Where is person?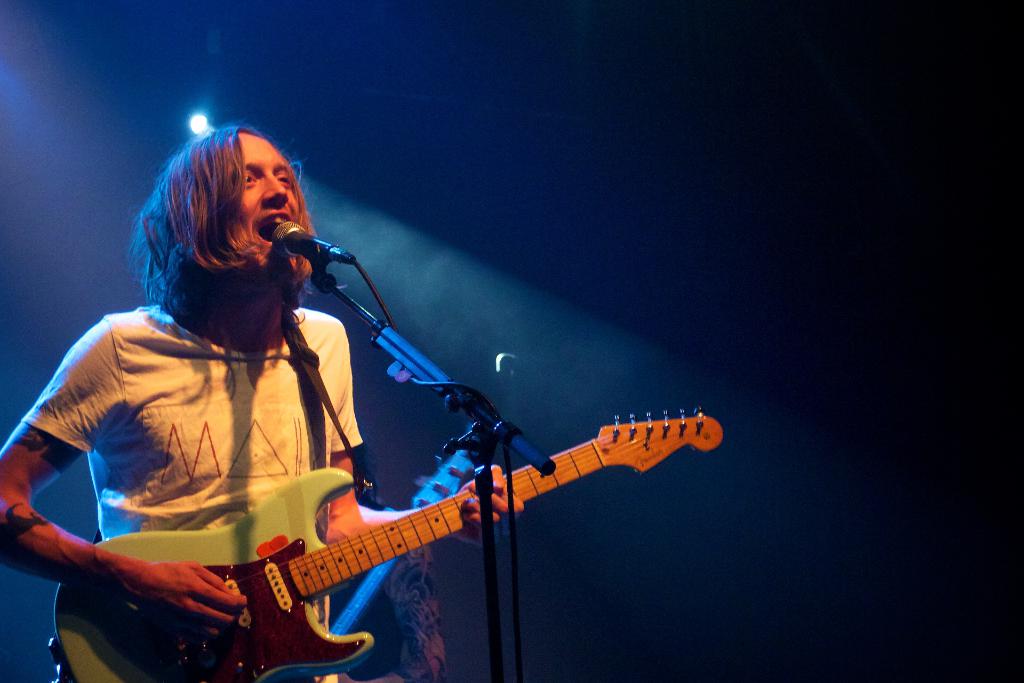
[348,465,447,682].
